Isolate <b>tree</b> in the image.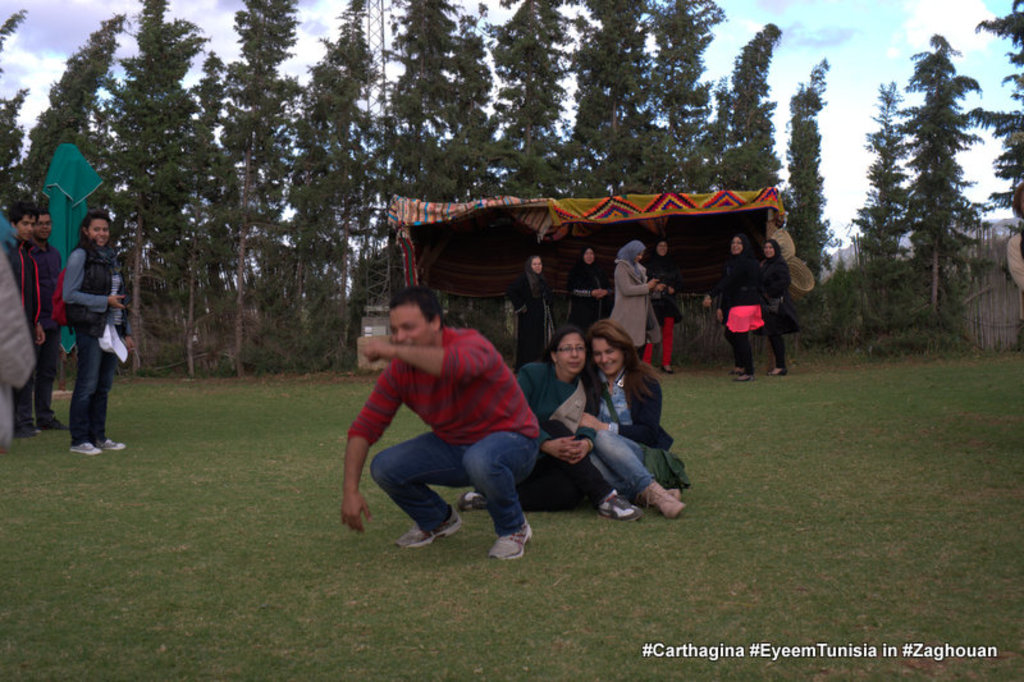
Isolated region: 554/0/632/197.
